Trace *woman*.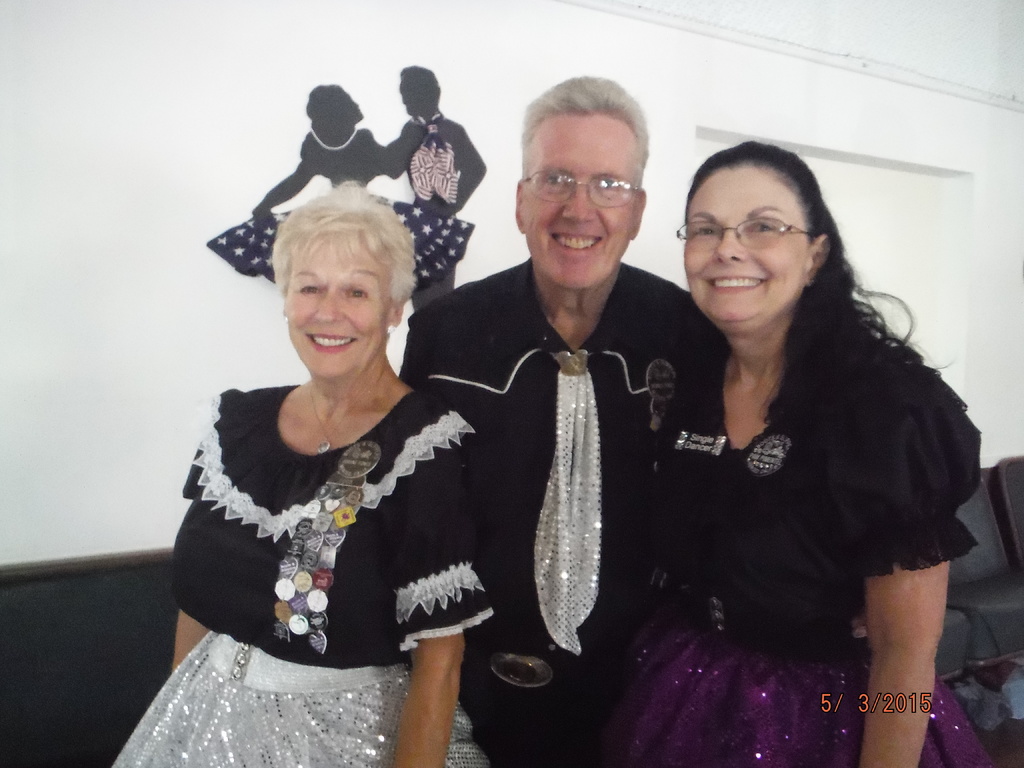
Traced to {"x1": 207, "y1": 84, "x2": 474, "y2": 295}.
